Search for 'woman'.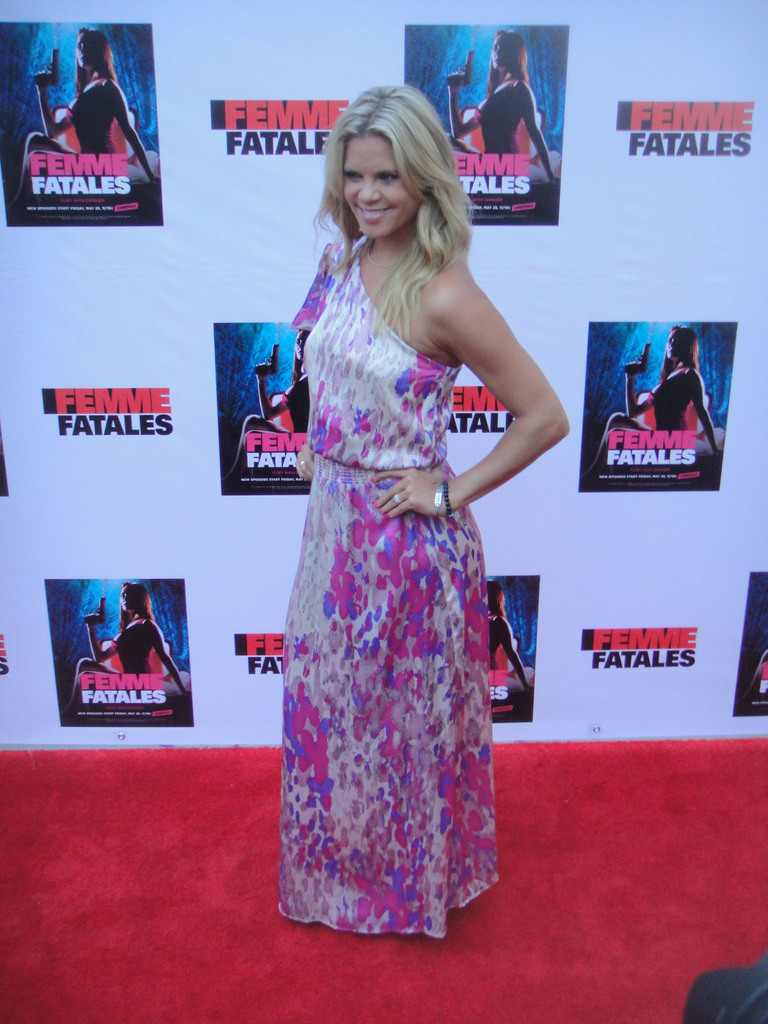
Found at [left=435, top=28, right=559, bottom=196].
